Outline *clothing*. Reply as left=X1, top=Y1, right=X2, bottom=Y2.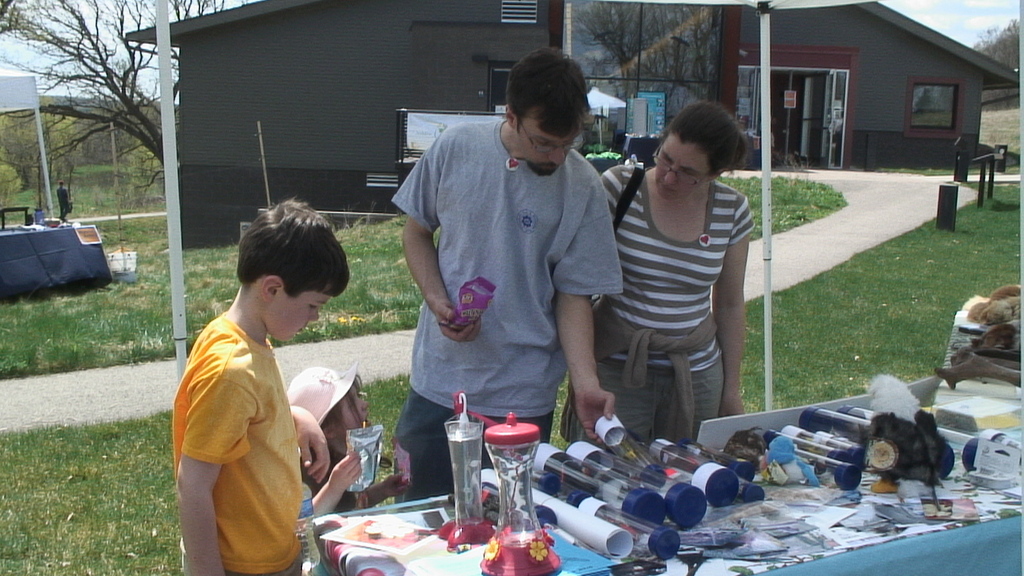
left=301, top=439, right=373, bottom=514.
